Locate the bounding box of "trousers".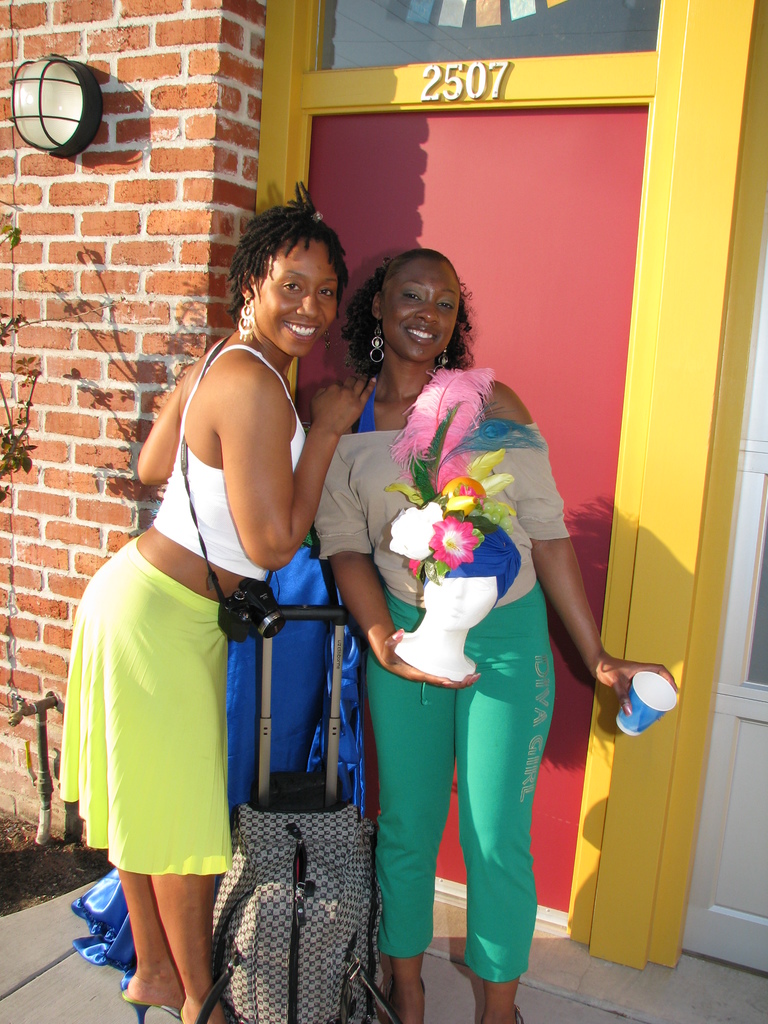
Bounding box: bbox=[372, 592, 567, 969].
